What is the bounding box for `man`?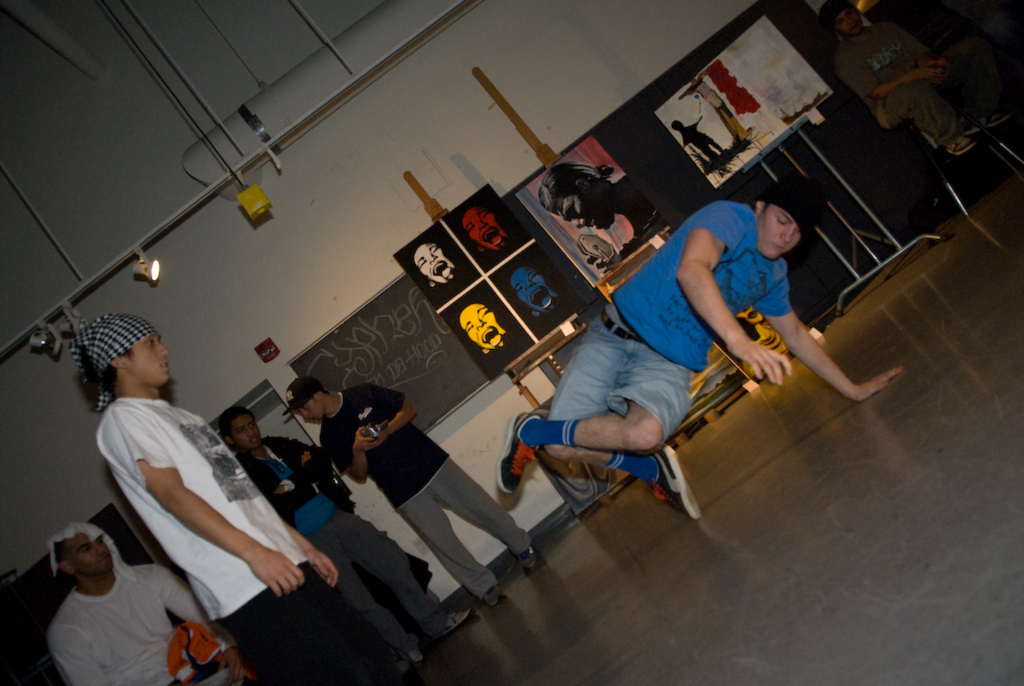
{"left": 514, "top": 200, "right": 816, "bottom": 532}.
